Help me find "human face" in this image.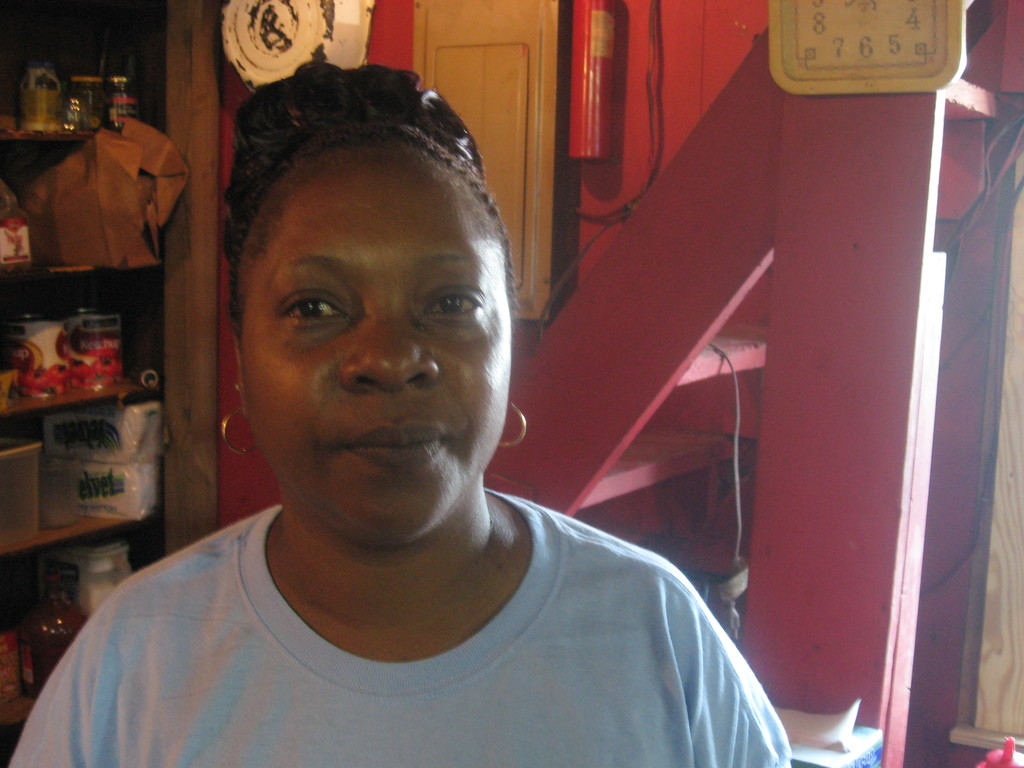
Found it: crop(243, 167, 508, 536).
